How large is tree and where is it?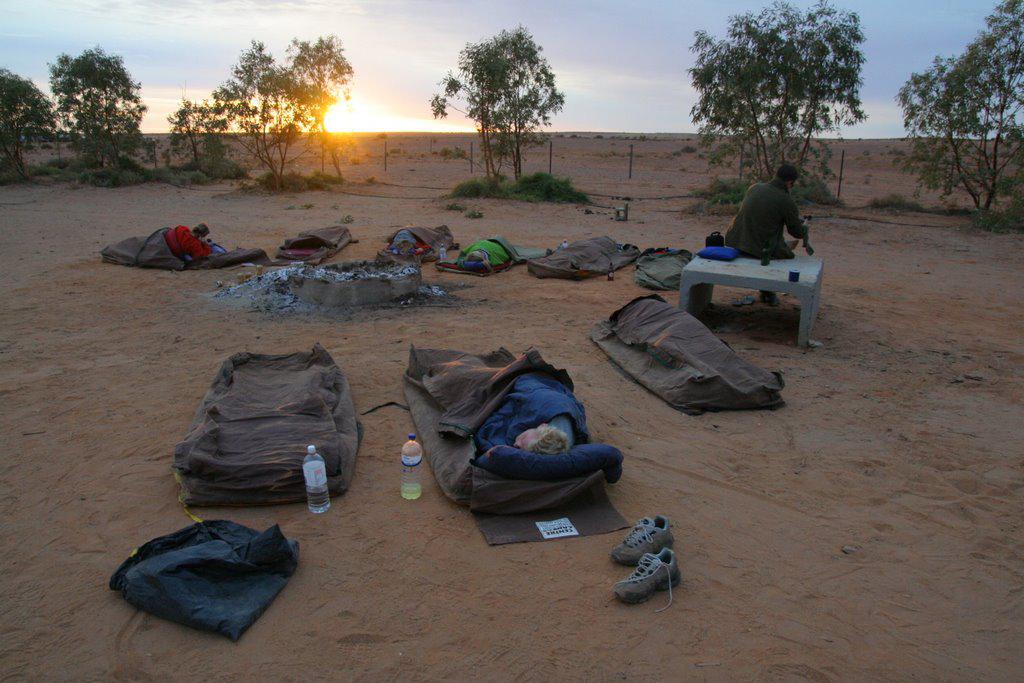
Bounding box: 891 0 1023 212.
